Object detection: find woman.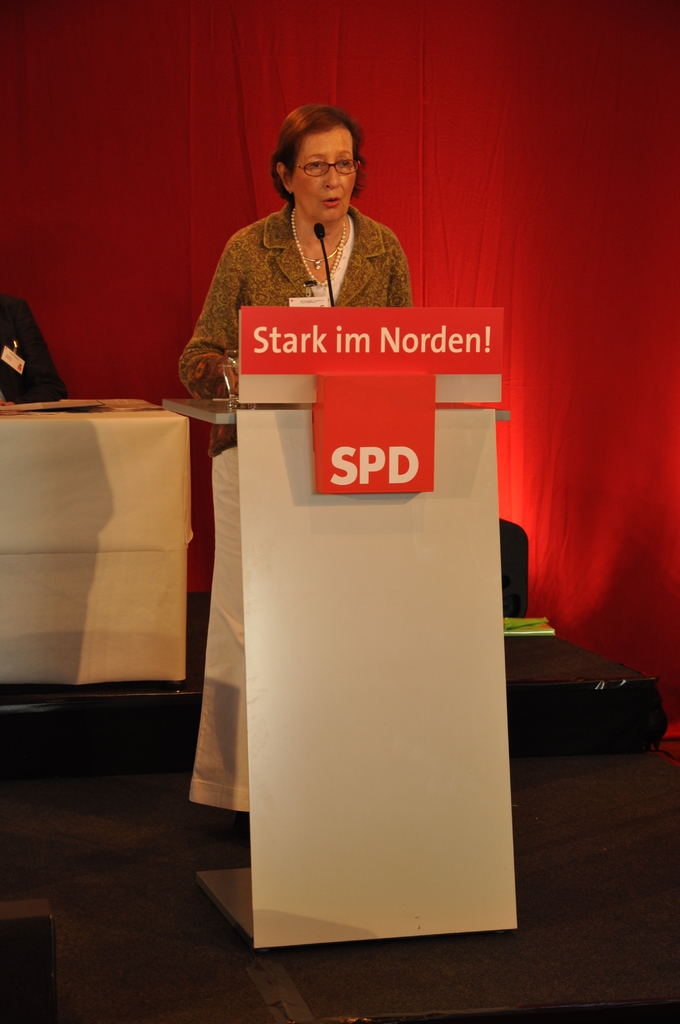
[left=180, top=103, right=423, bottom=835].
